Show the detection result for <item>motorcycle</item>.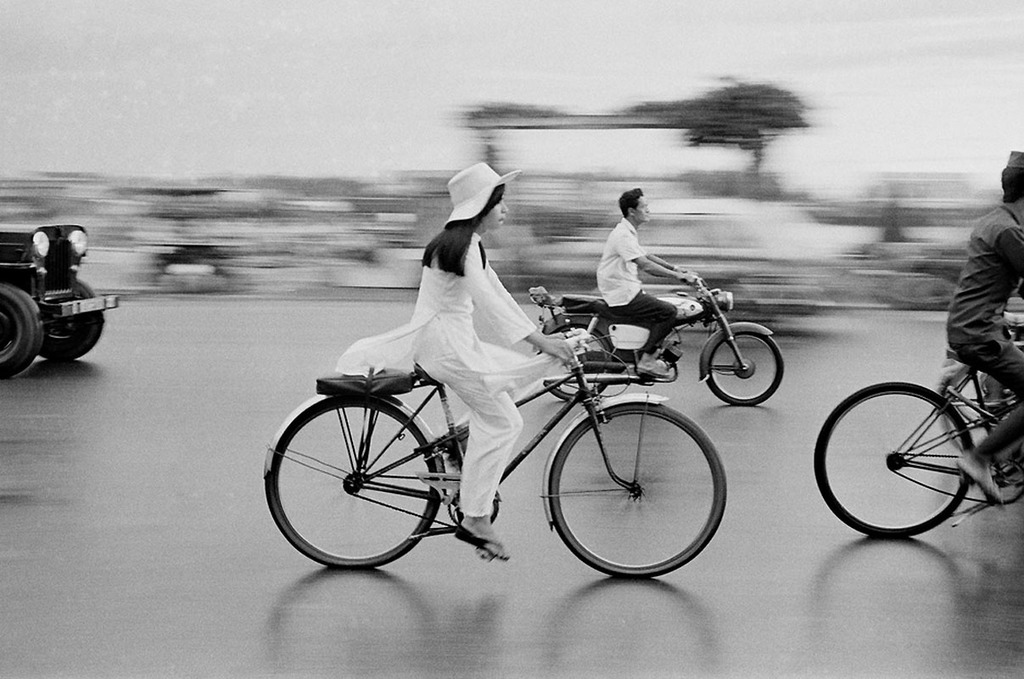
529 271 786 409.
